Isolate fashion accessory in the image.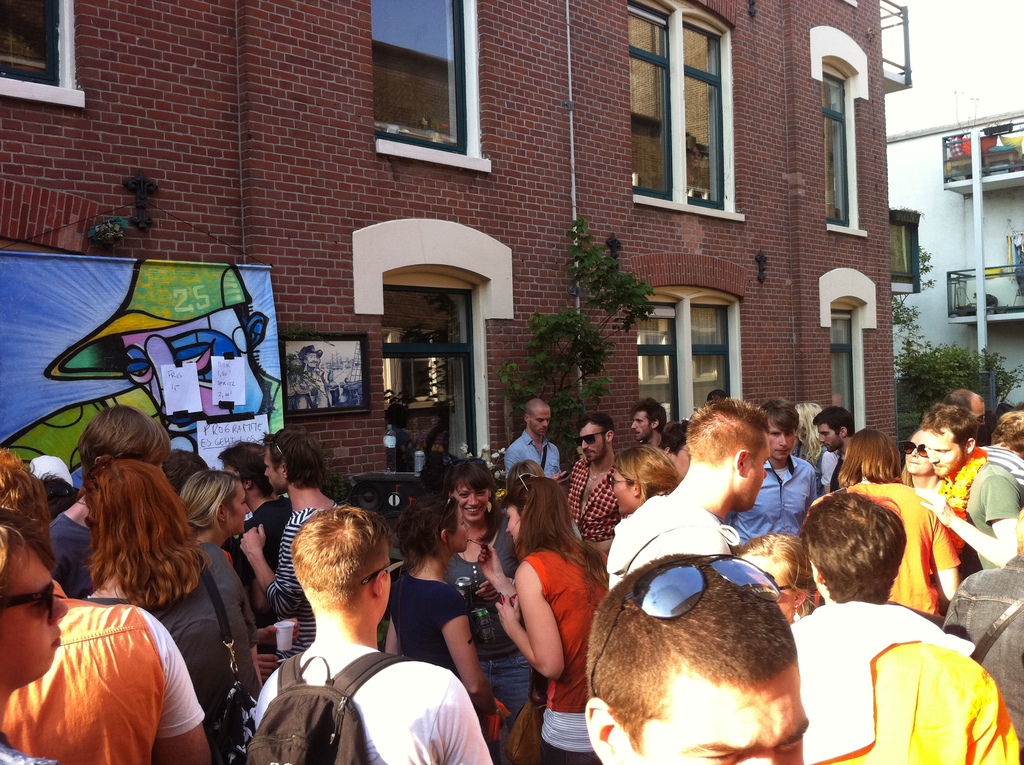
Isolated region: bbox=[218, 512, 230, 529].
